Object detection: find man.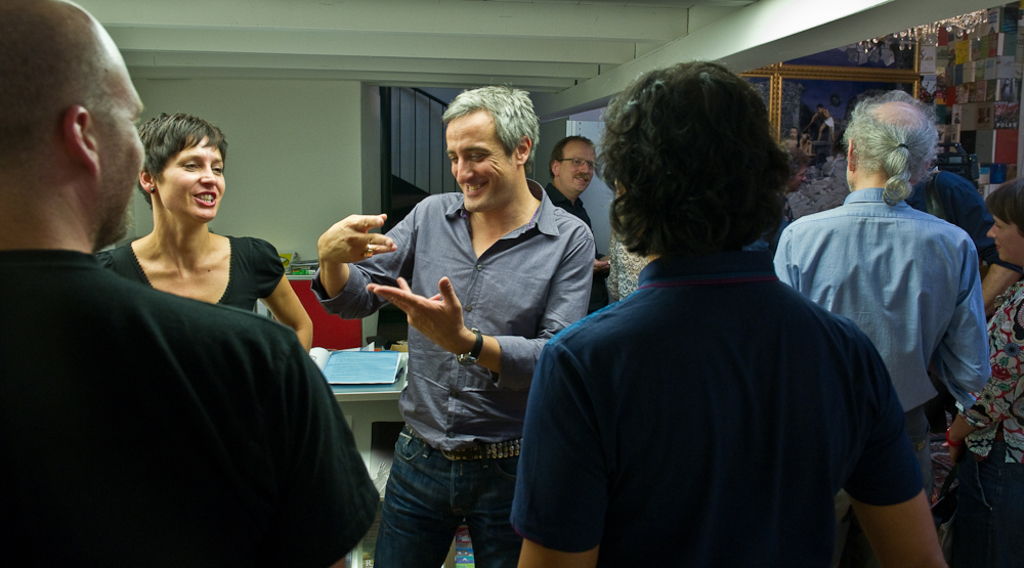
<box>777,100,997,524</box>.
